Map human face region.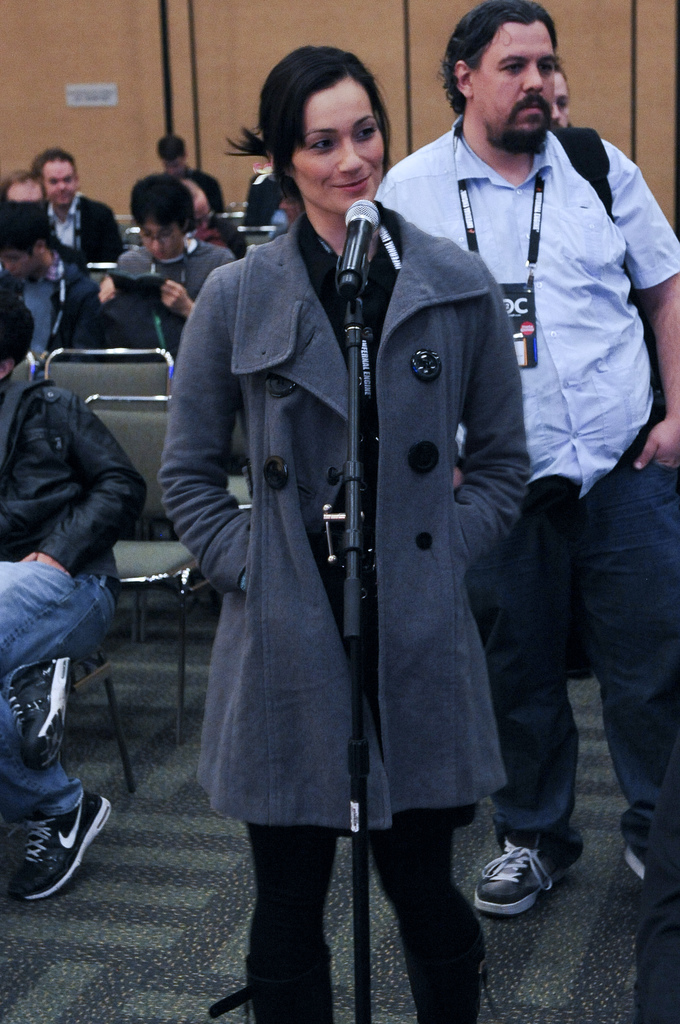
Mapped to l=300, t=71, r=379, b=218.
